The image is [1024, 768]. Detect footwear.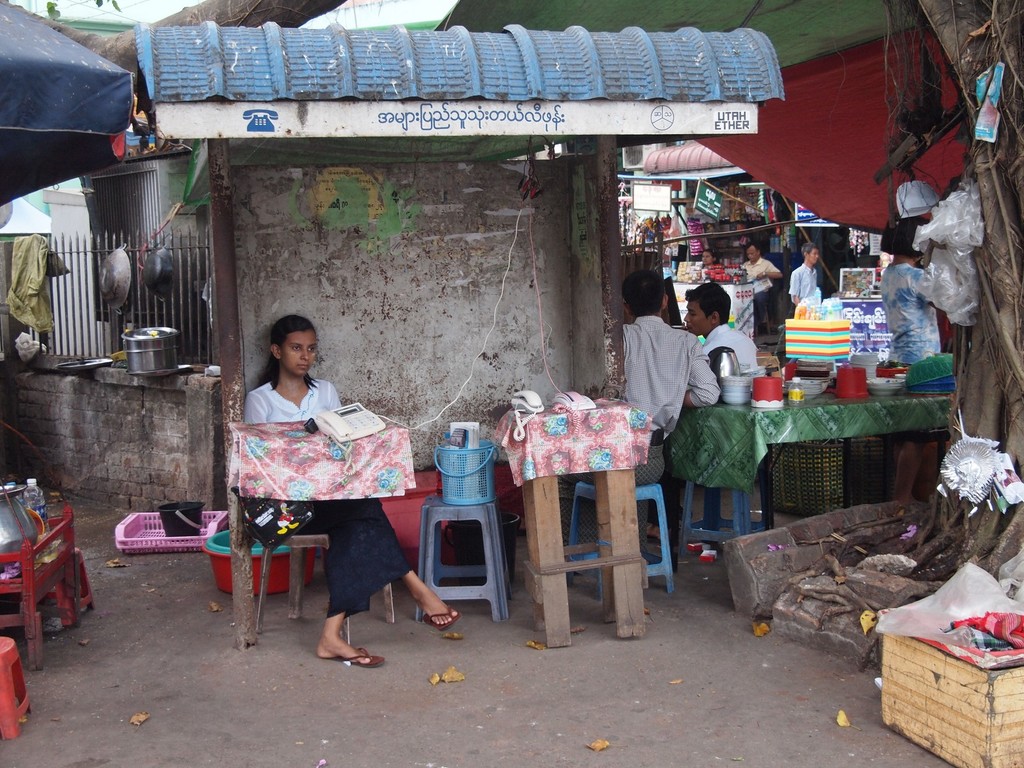
Detection: detection(345, 652, 387, 666).
